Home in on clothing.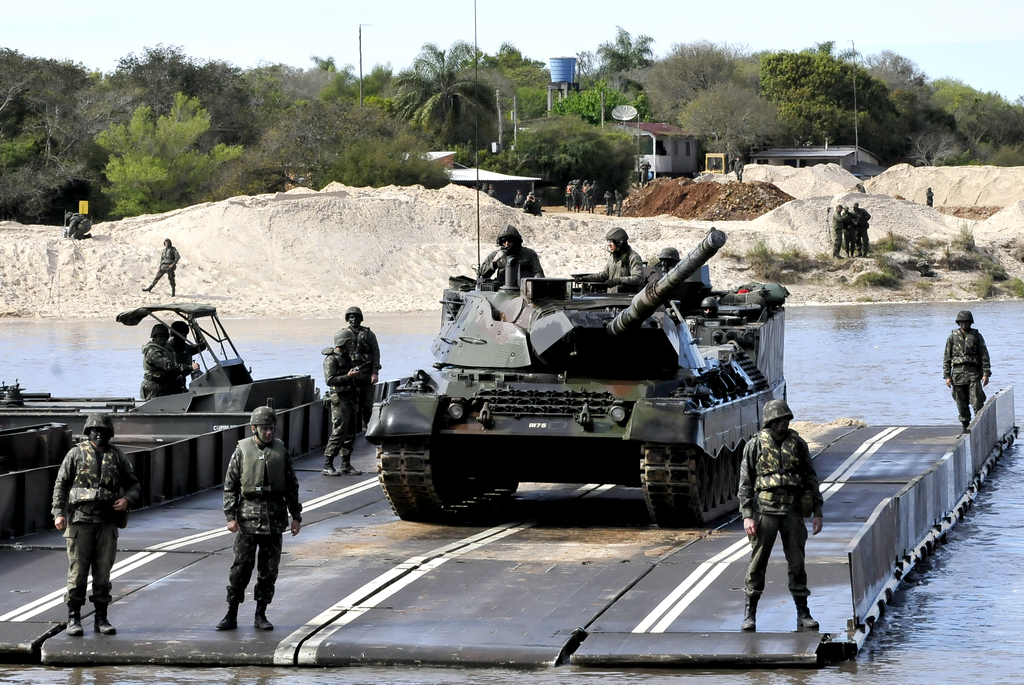
Homed in at 353/323/379/425.
